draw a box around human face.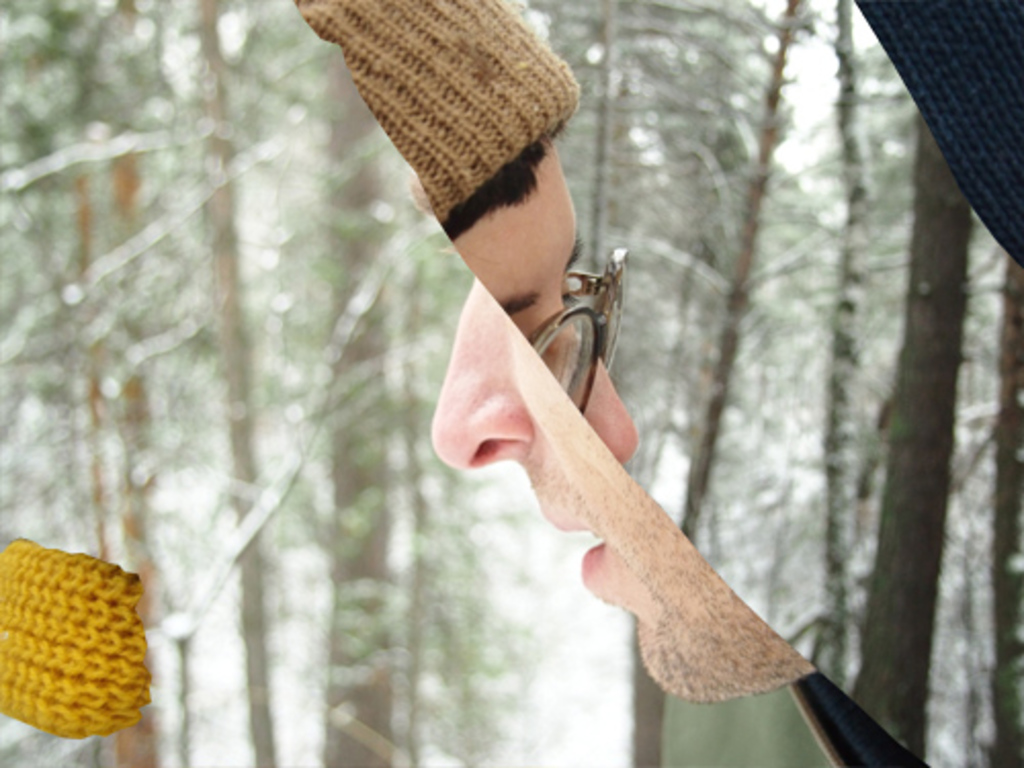
{"left": 434, "top": 274, "right": 813, "bottom": 700}.
